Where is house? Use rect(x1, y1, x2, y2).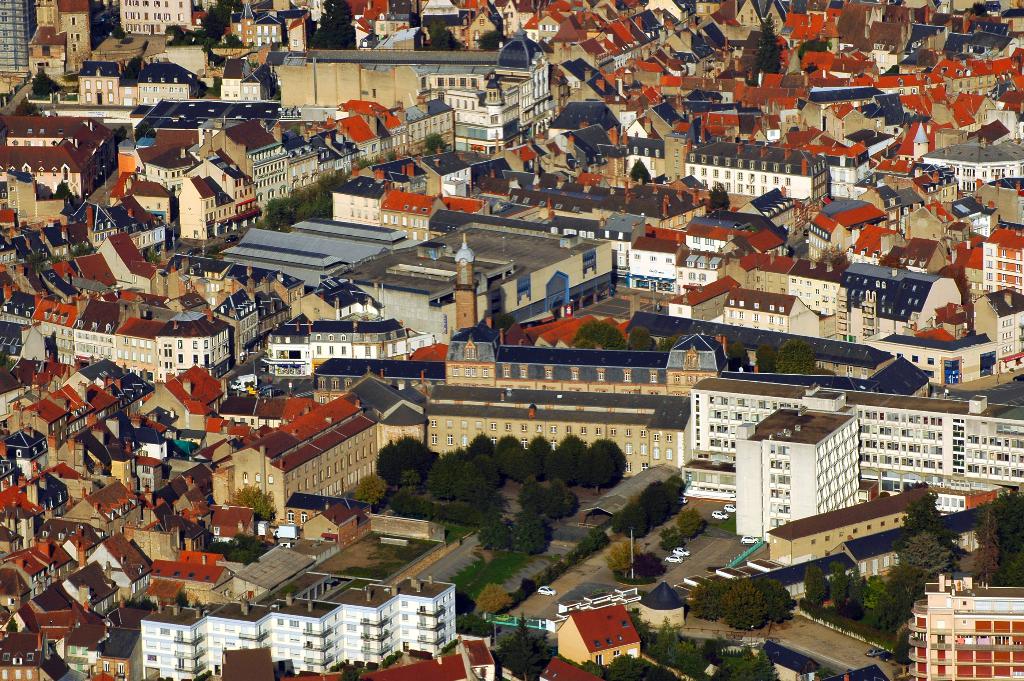
rect(0, 296, 79, 359).
